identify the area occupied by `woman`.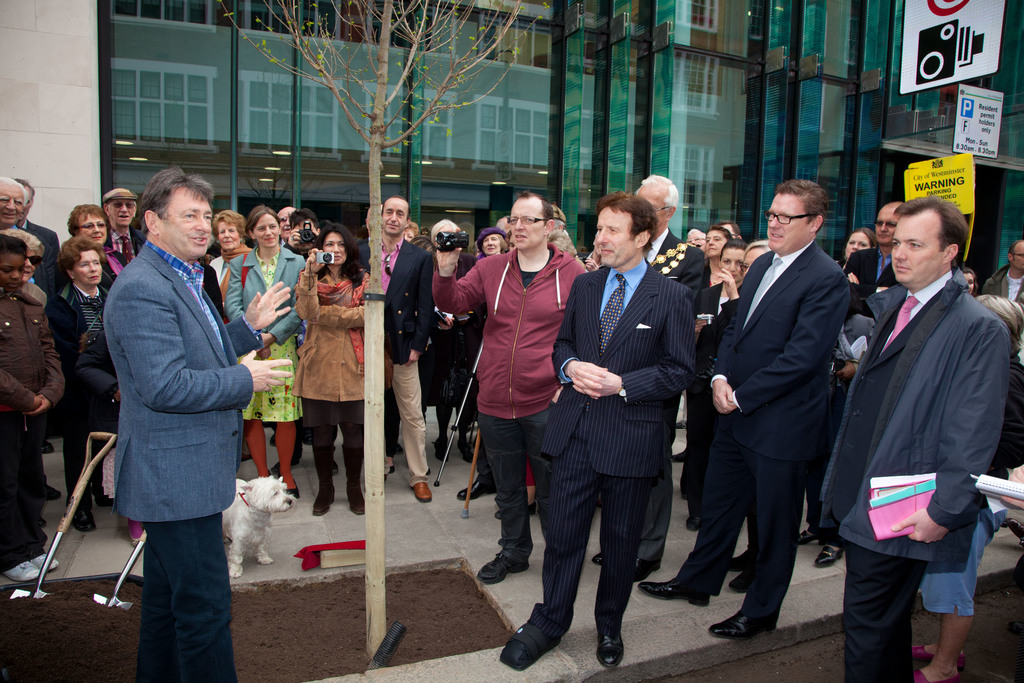
Area: (left=63, top=198, right=136, bottom=278).
